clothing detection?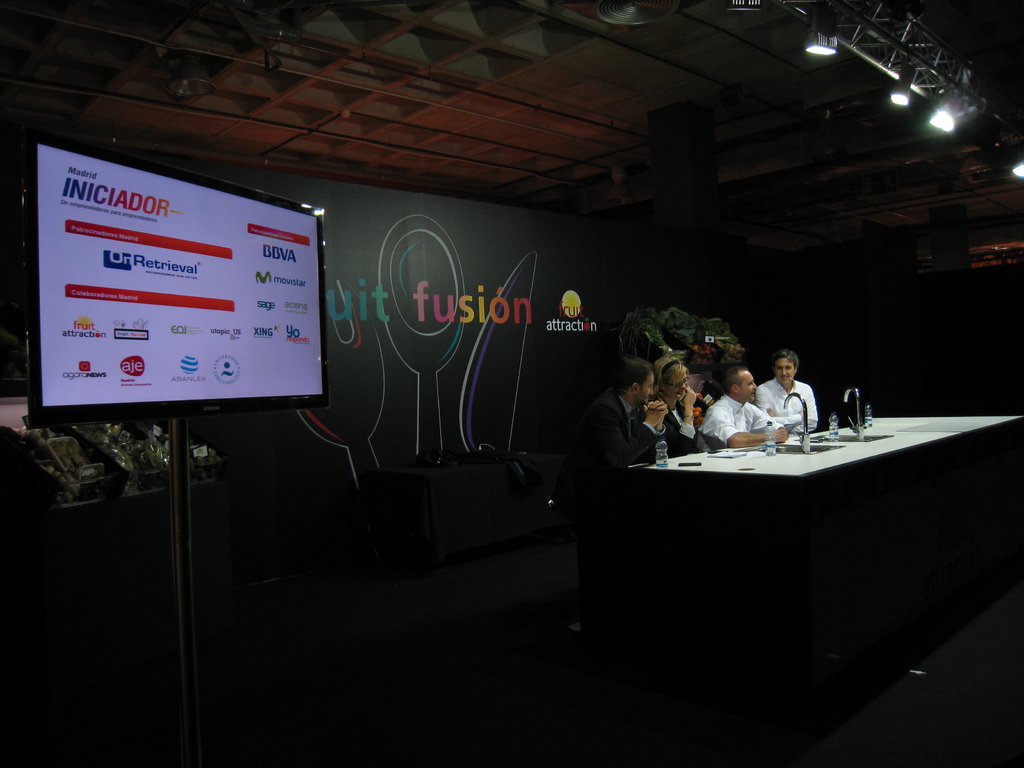
(left=699, top=396, right=785, bottom=448)
